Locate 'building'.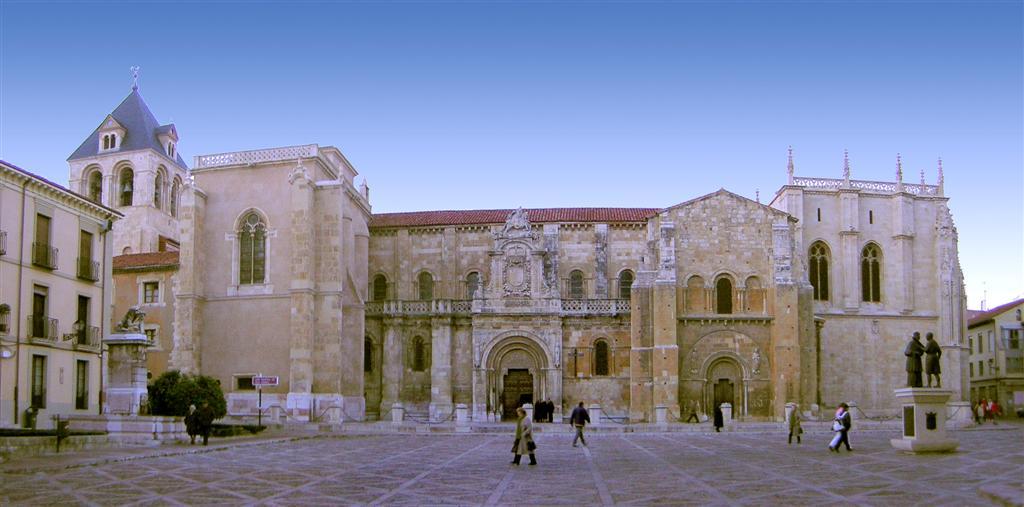
Bounding box: <bbox>967, 298, 1023, 415</bbox>.
